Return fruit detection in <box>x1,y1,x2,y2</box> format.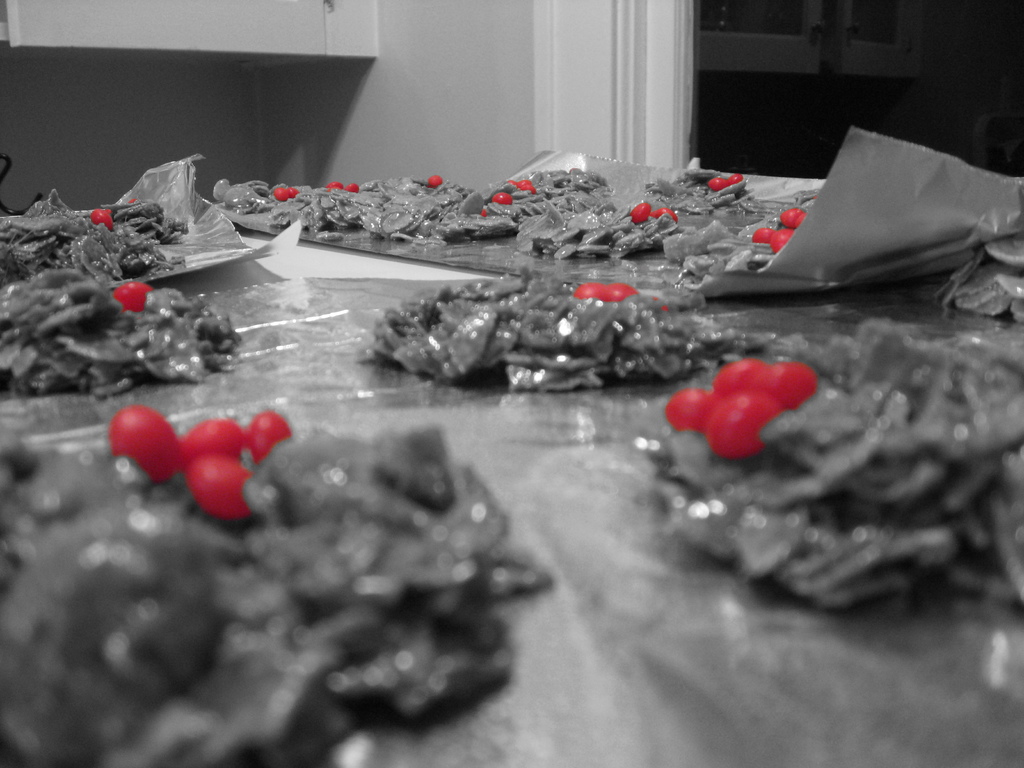
<box>632,202,654,224</box>.
